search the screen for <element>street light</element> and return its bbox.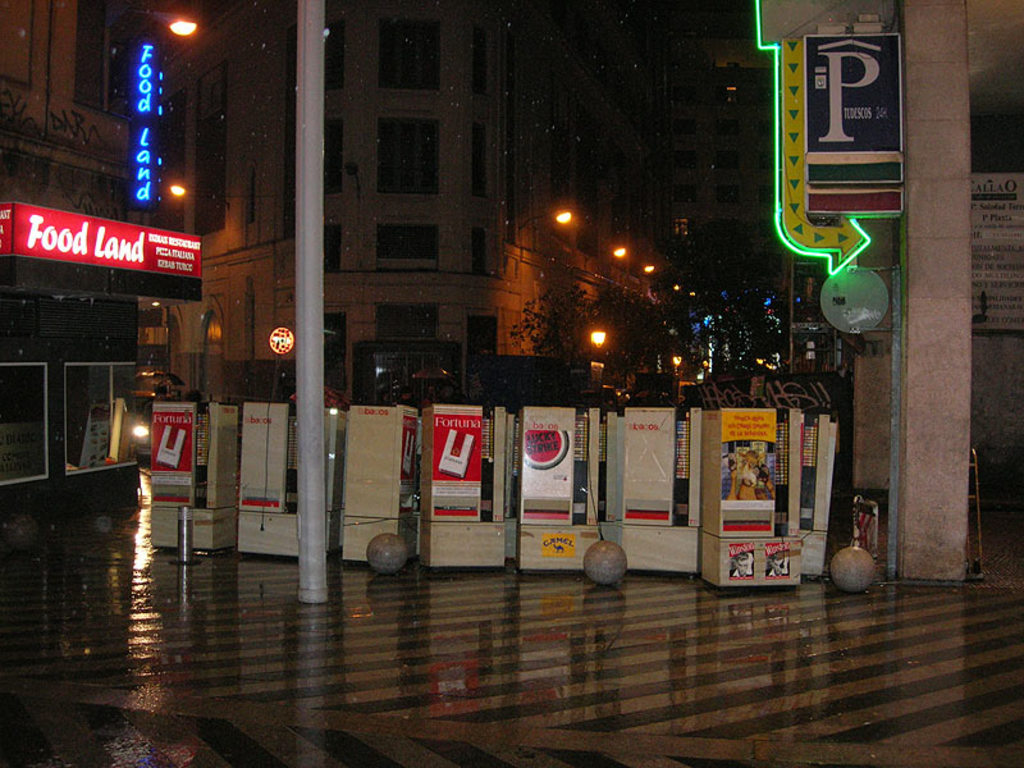
Found: 511, 209, 570, 321.
